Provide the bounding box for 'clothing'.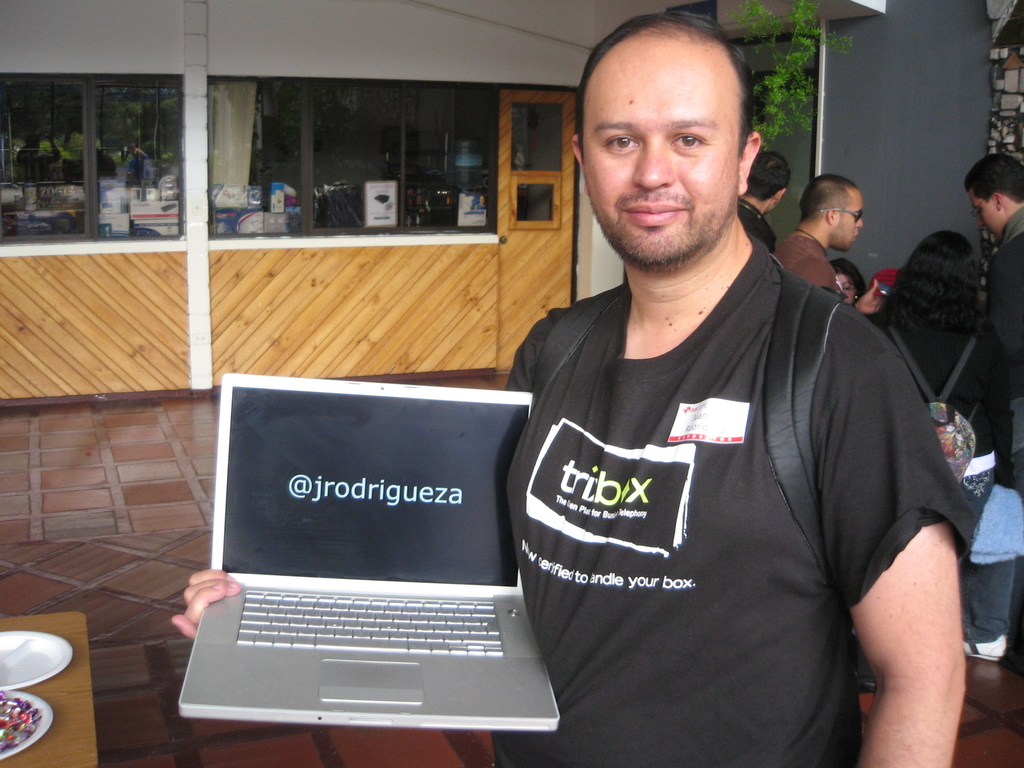
<region>883, 299, 1005, 443</region>.
